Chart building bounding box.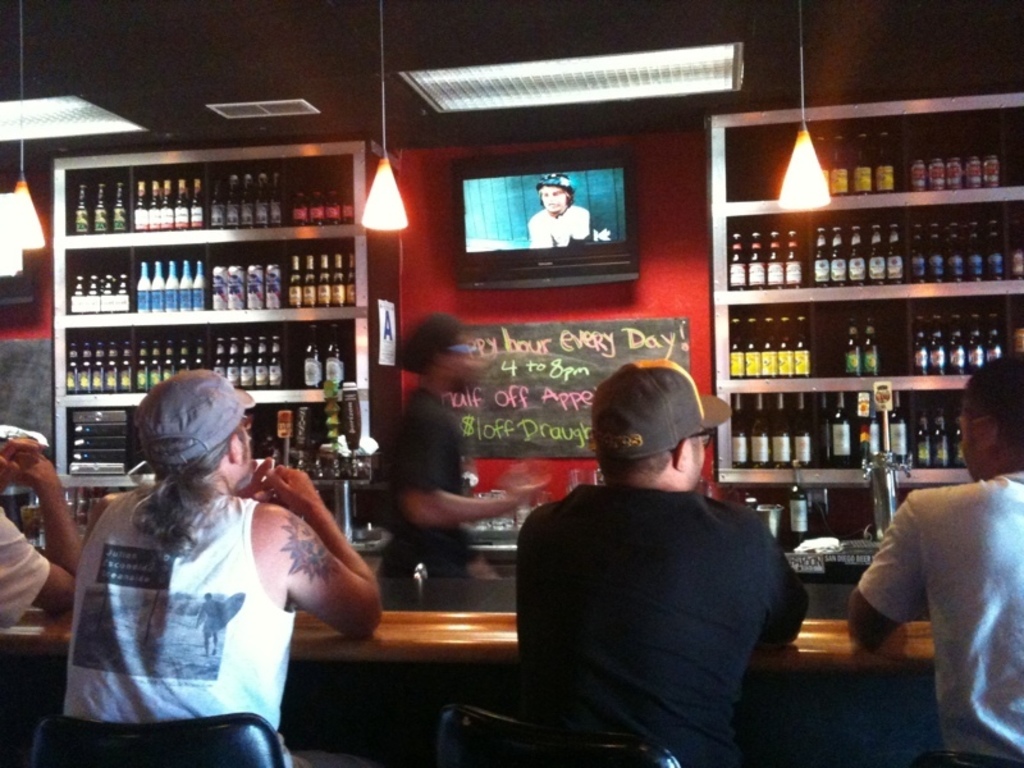
Charted: box=[0, 0, 1023, 767].
